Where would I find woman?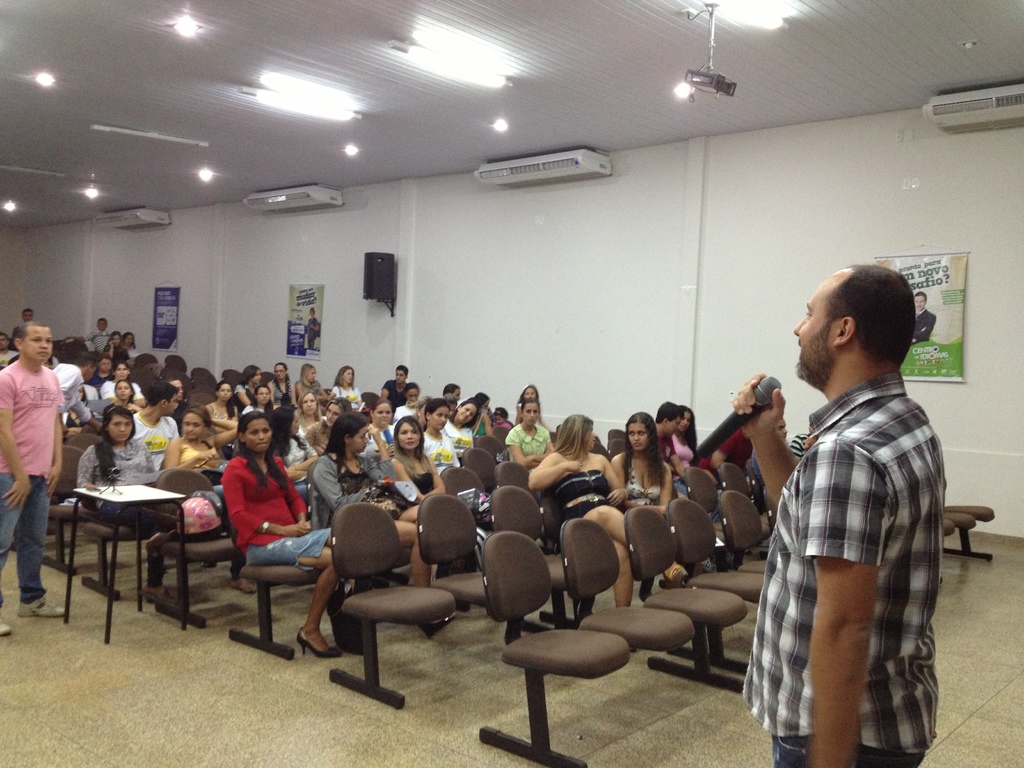
At 505 397 555 501.
